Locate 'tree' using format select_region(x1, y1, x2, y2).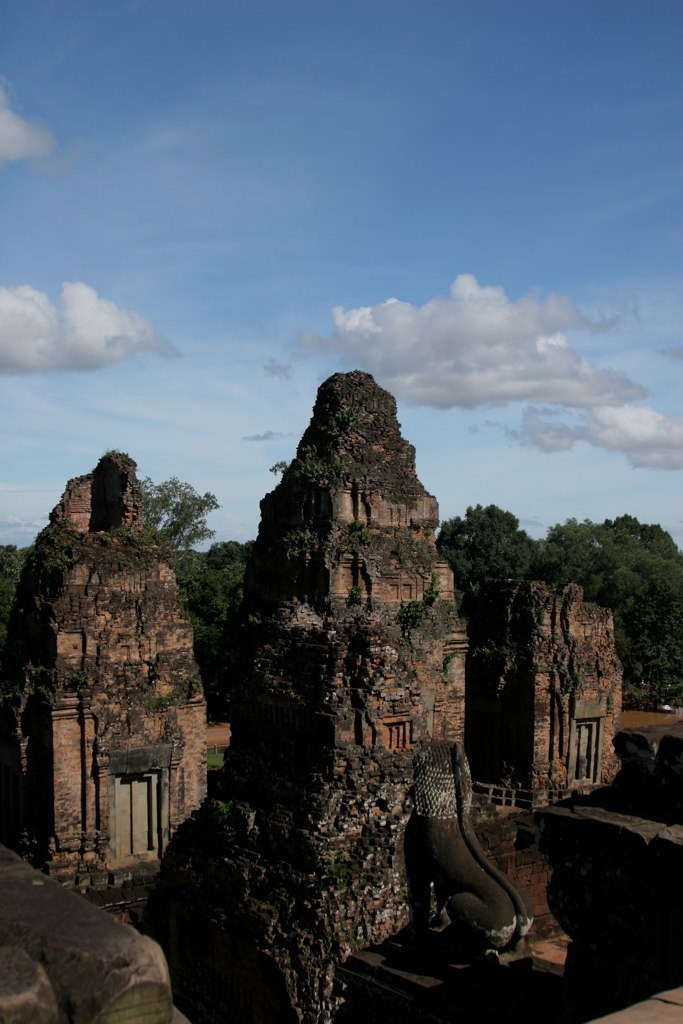
select_region(154, 535, 257, 707).
